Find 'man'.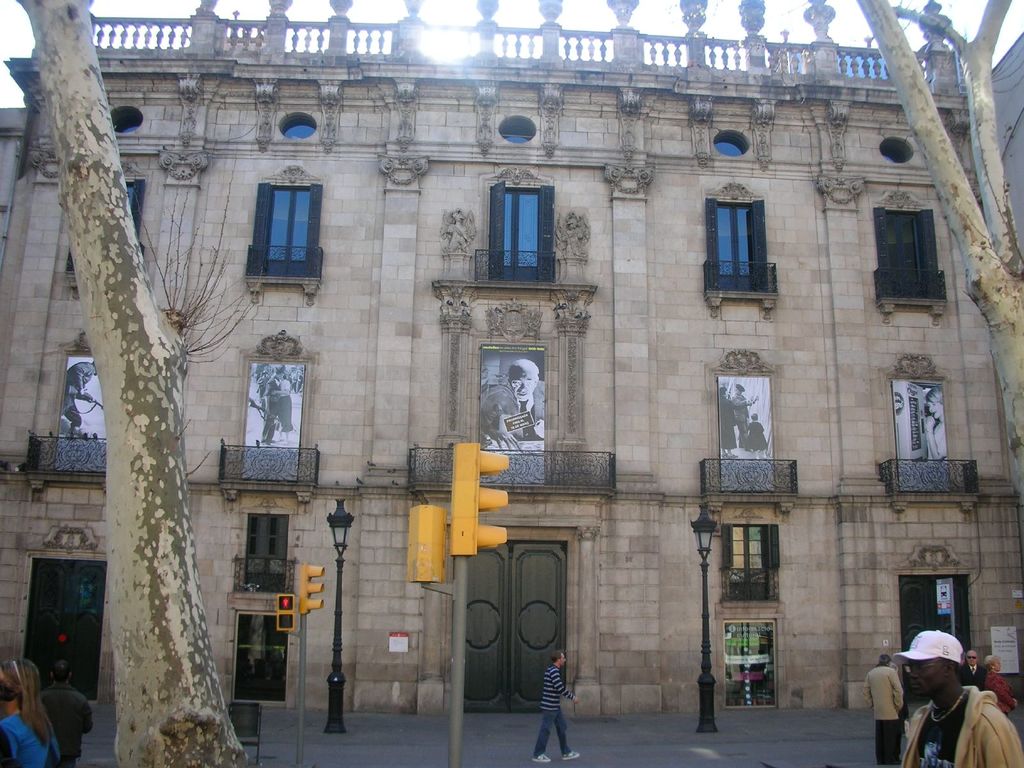
rect(35, 661, 96, 767).
